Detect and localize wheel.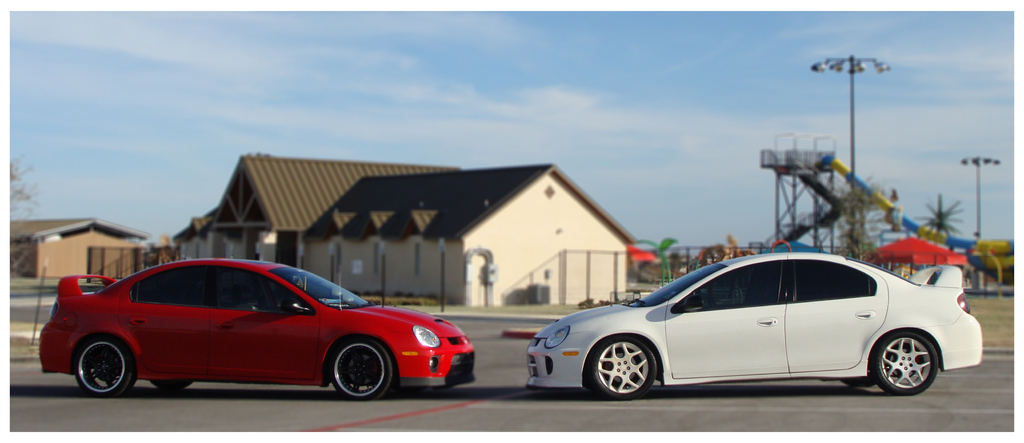
Localized at bbox=[589, 341, 657, 399].
